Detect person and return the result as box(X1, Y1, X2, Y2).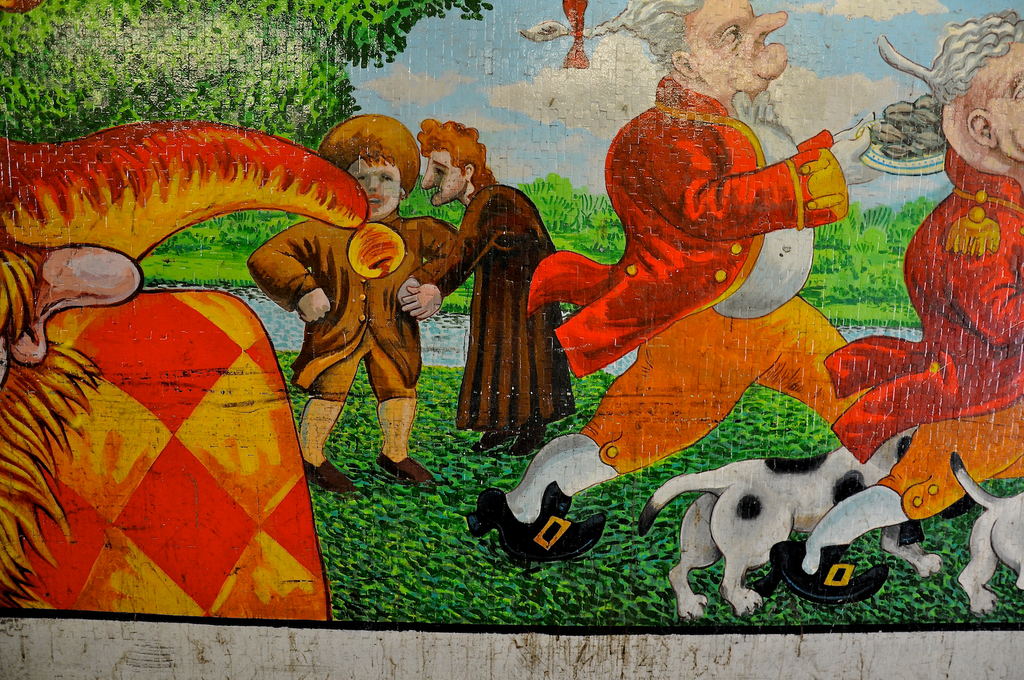
box(749, 0, 1023, 602).
